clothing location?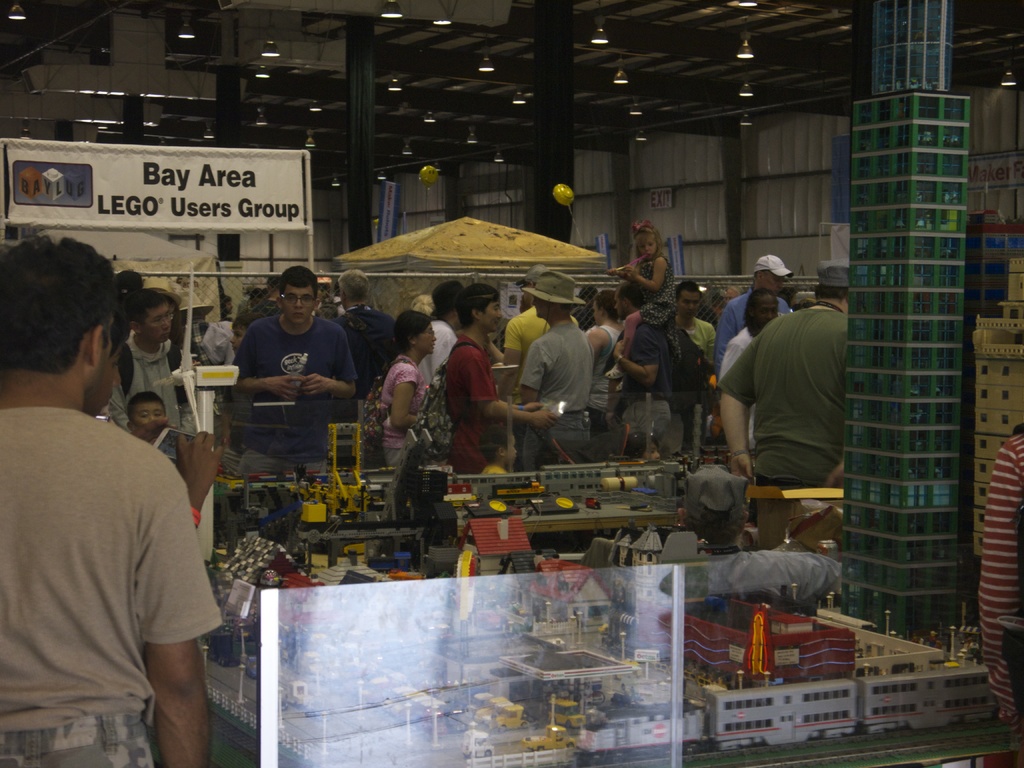
<box>122,333,186,434</box>
